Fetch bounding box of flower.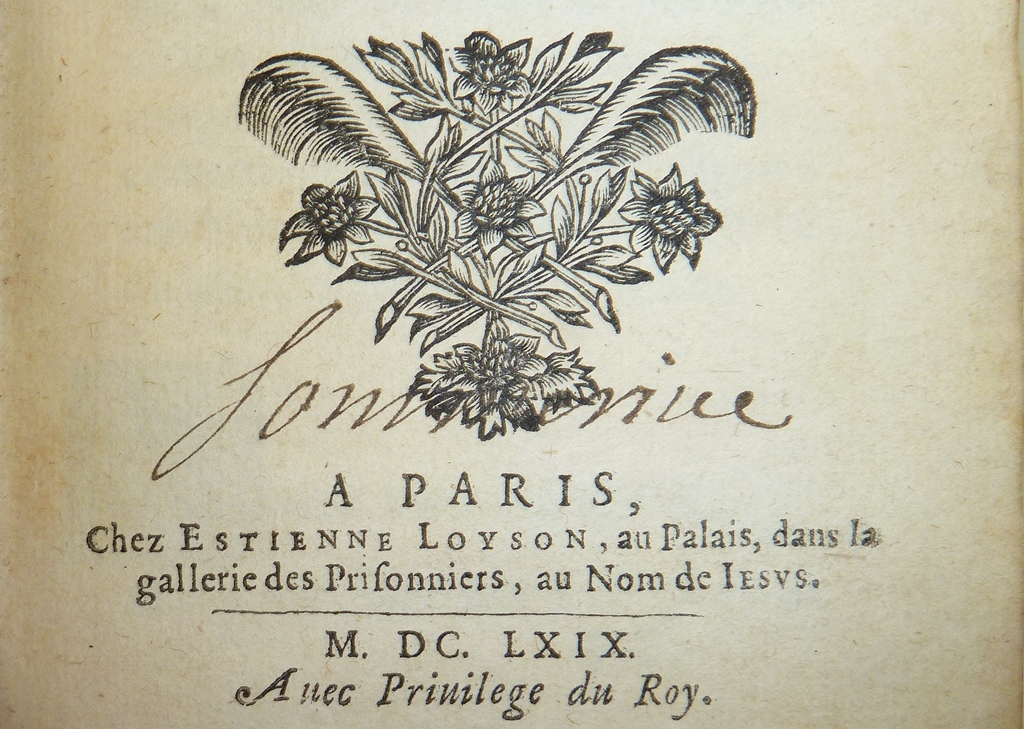
Bbox: x1=448, y1=158, x2=544, y2=254.
